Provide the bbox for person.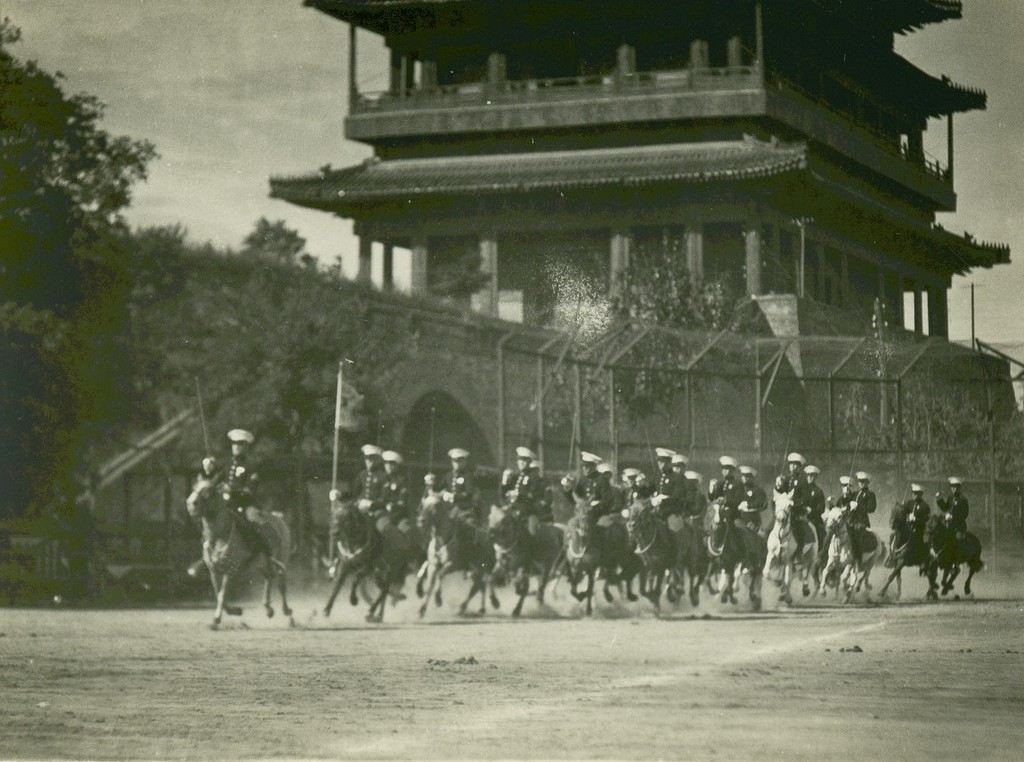
[left=903, top=484, right=926, bottom=548].
